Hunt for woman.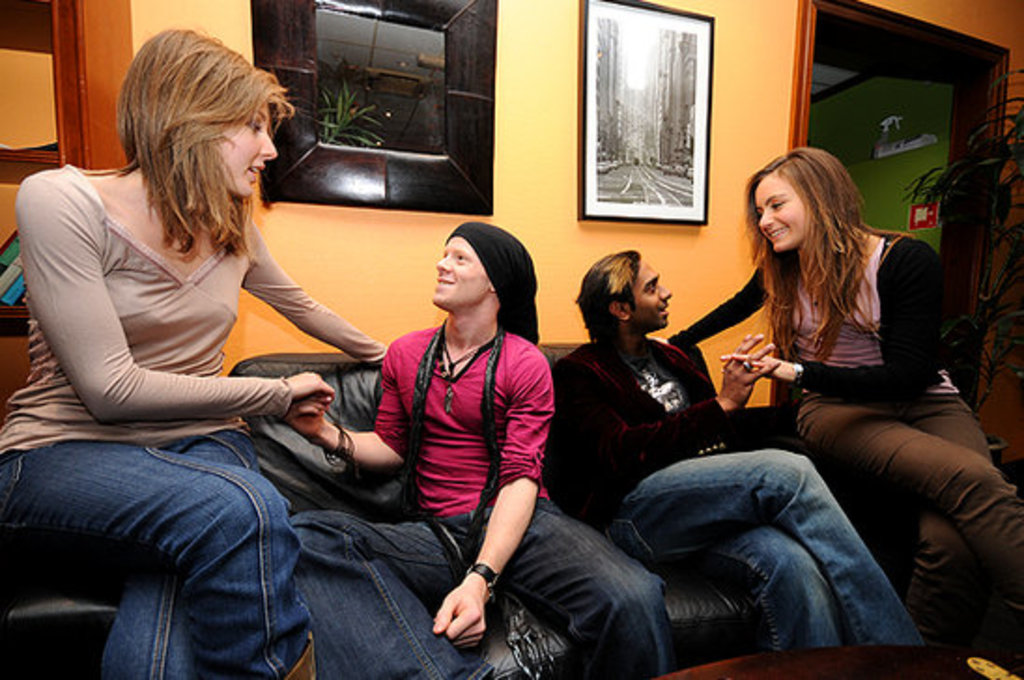
Hunted down at [0, 13, 392, 674].
